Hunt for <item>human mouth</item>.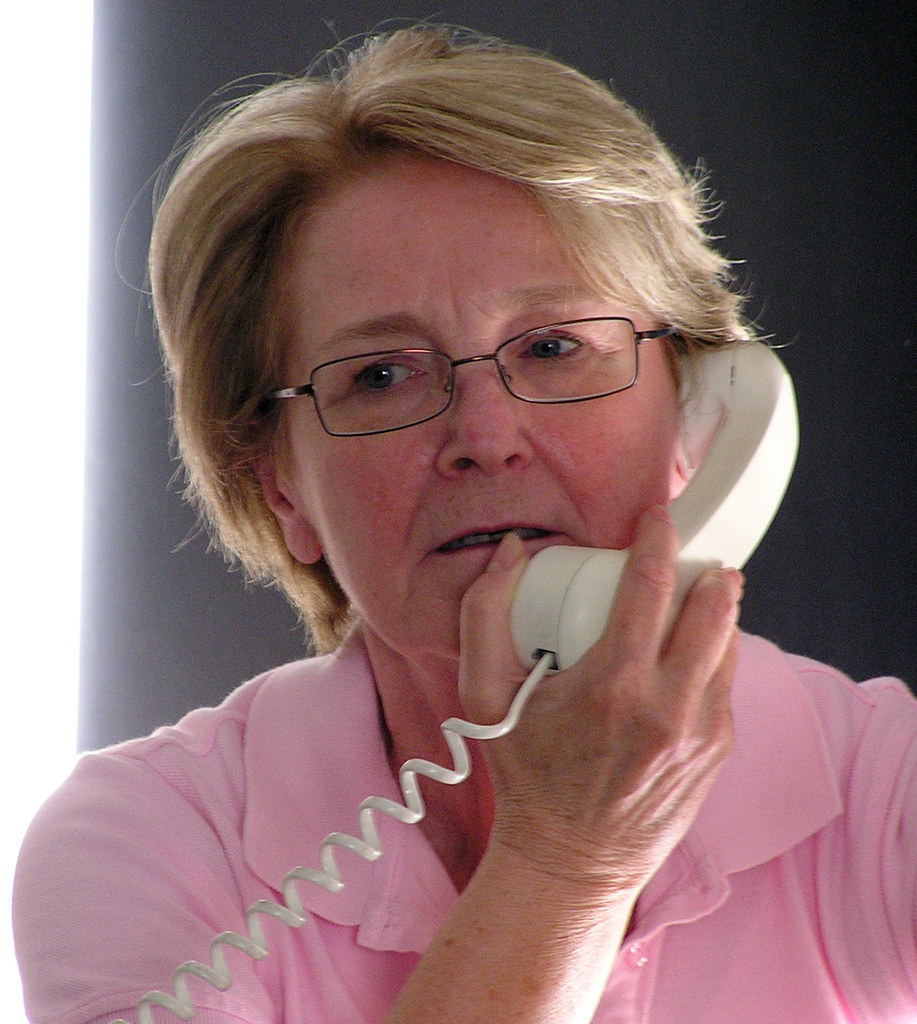
Hunted down at x1=431, y1=519, x2=565, y2=553.
